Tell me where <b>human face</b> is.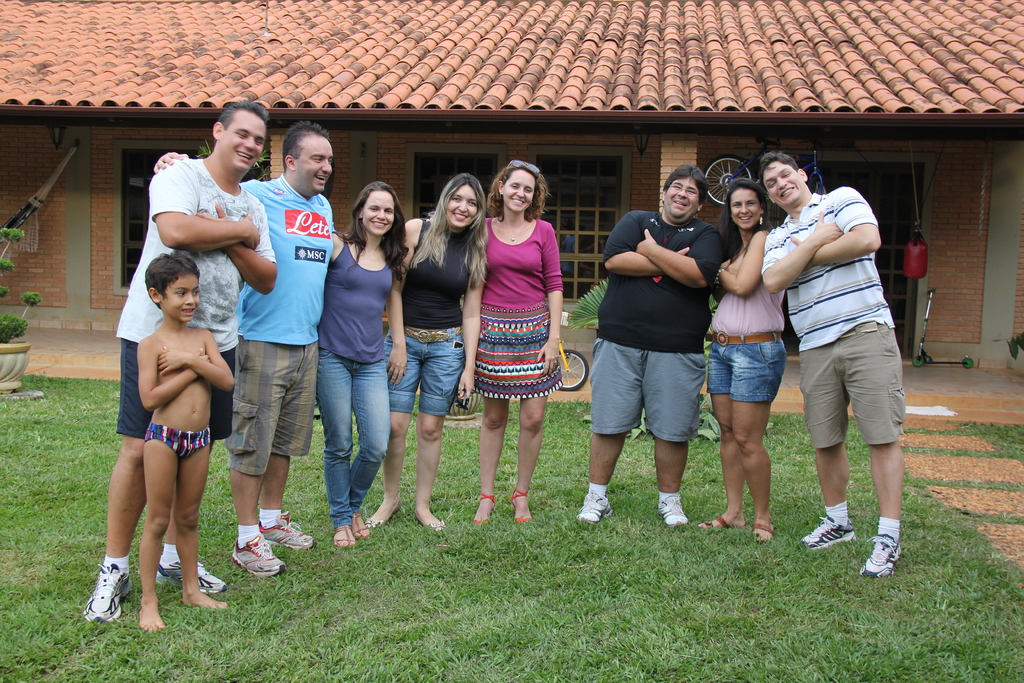
<b>human face</b> is at 729:191:759:229.
